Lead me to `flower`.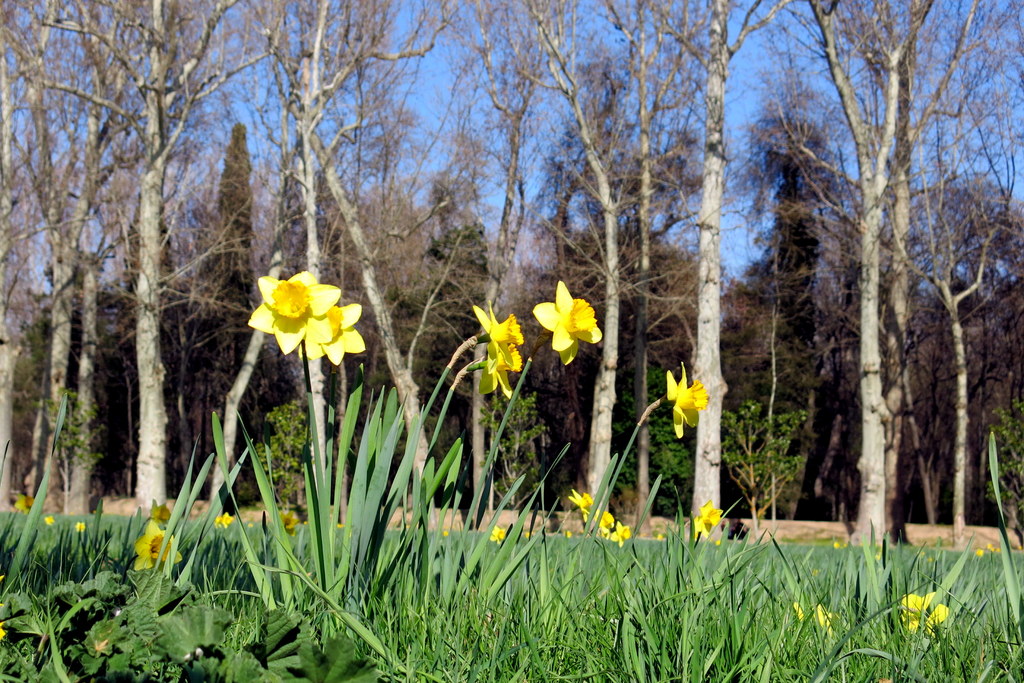
Lead to 293,304,362,364.
